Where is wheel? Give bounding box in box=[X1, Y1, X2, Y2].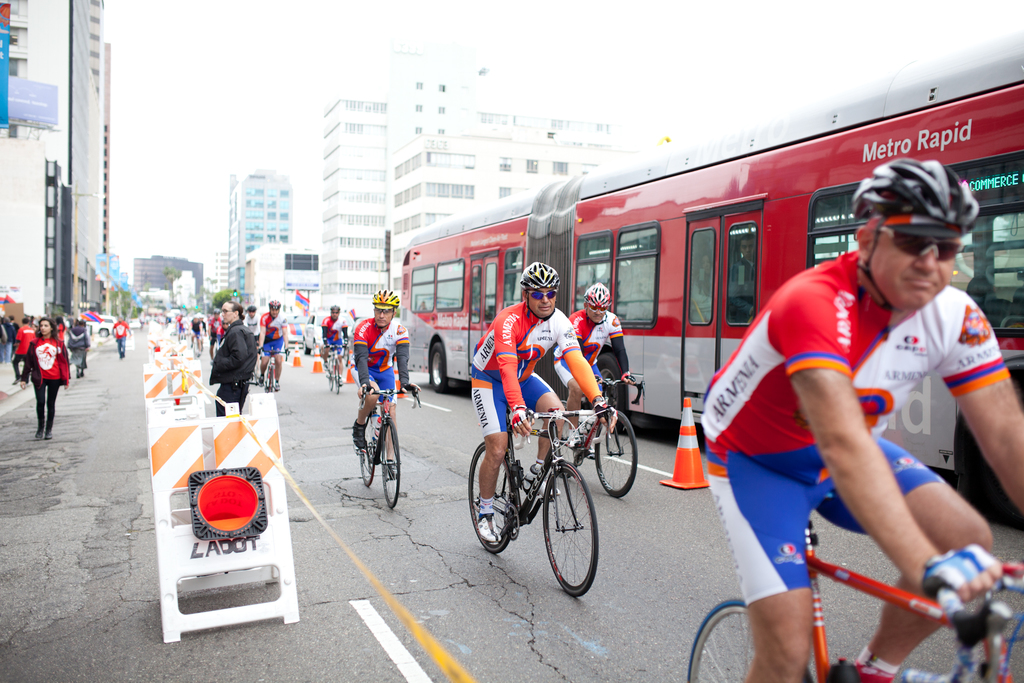
box=[328, 358, 338, 399].
